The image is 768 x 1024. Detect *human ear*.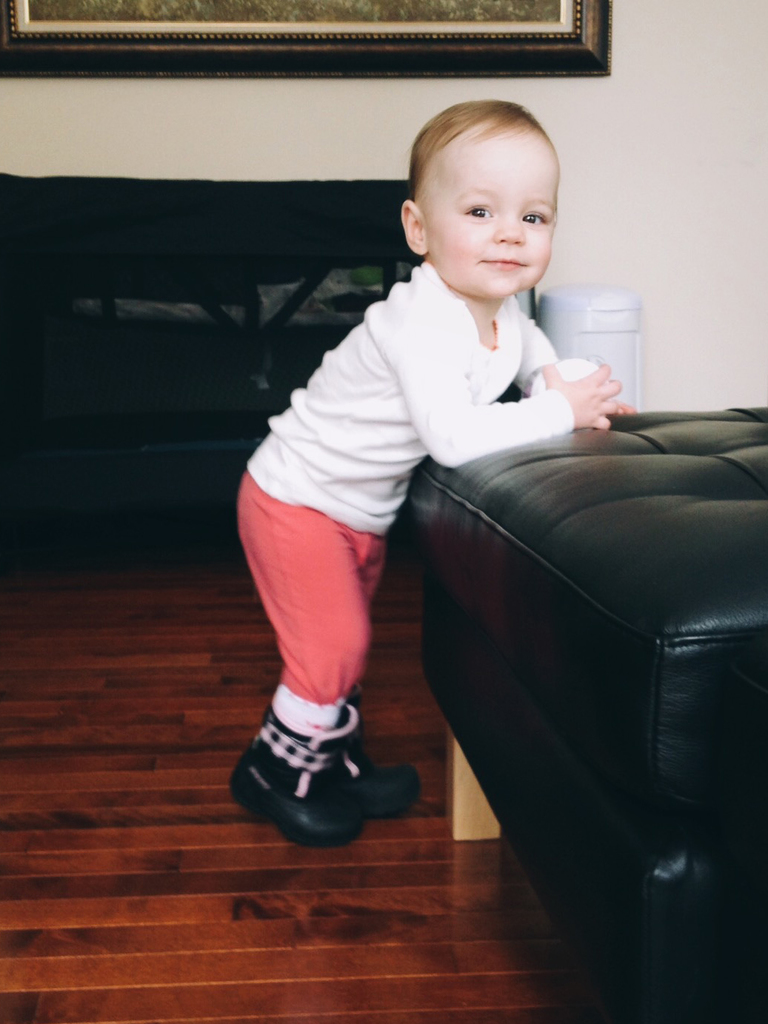
Detection: crop(400, 199, 428, 253).
